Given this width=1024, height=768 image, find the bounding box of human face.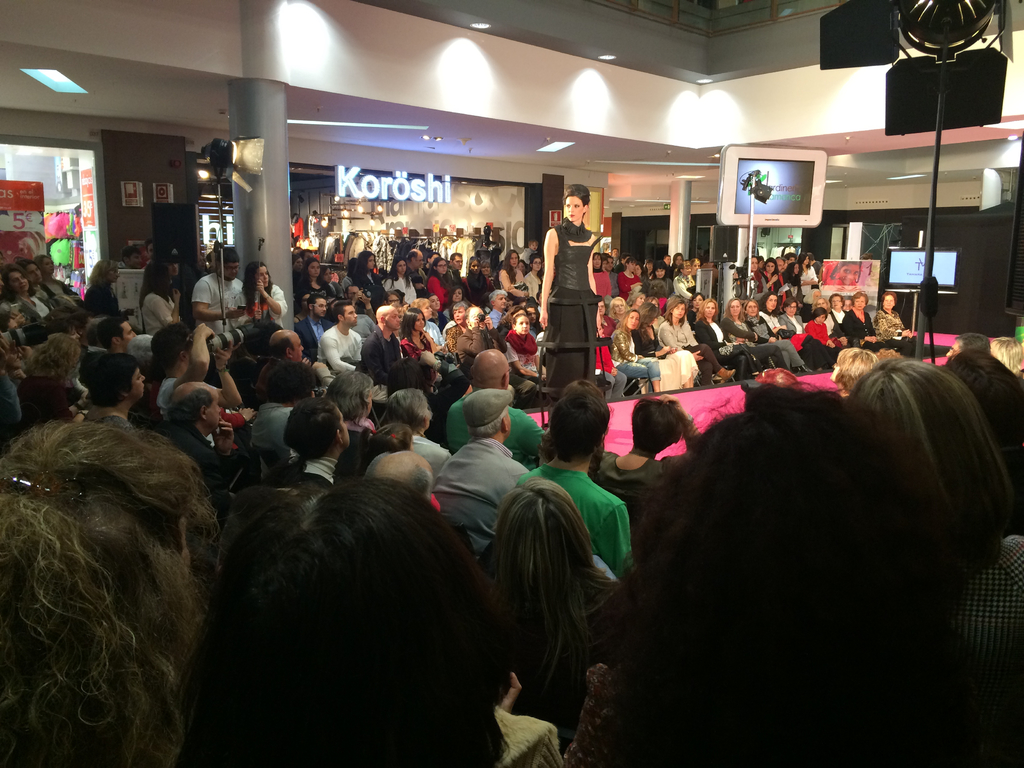
BBox(769, 261, 775, 269).
